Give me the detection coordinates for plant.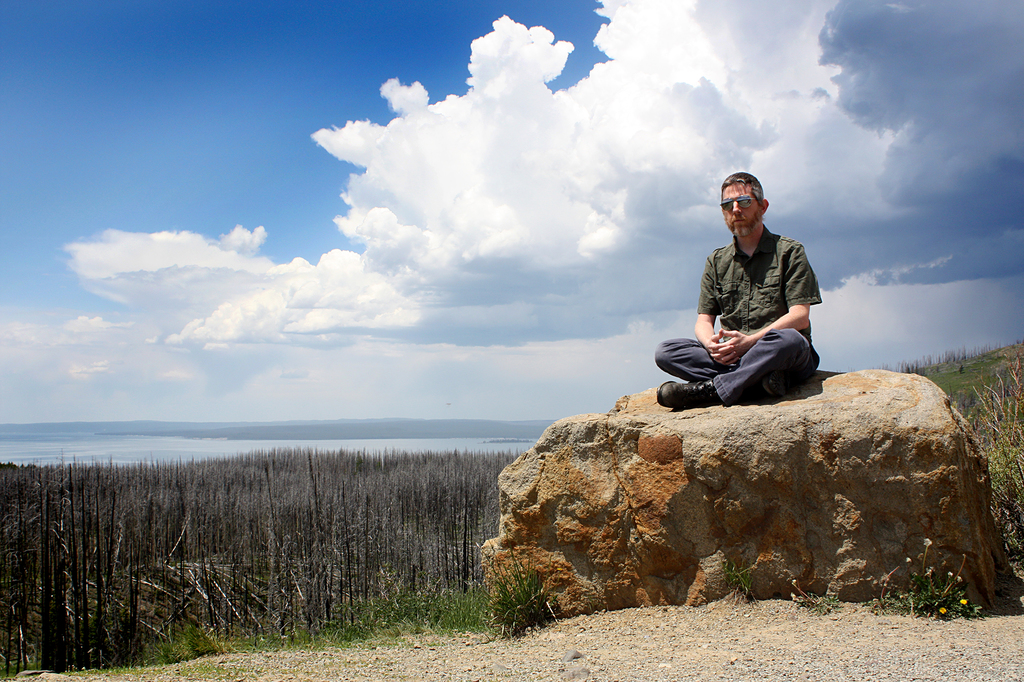
Rect(0, 439, 525, 681).
